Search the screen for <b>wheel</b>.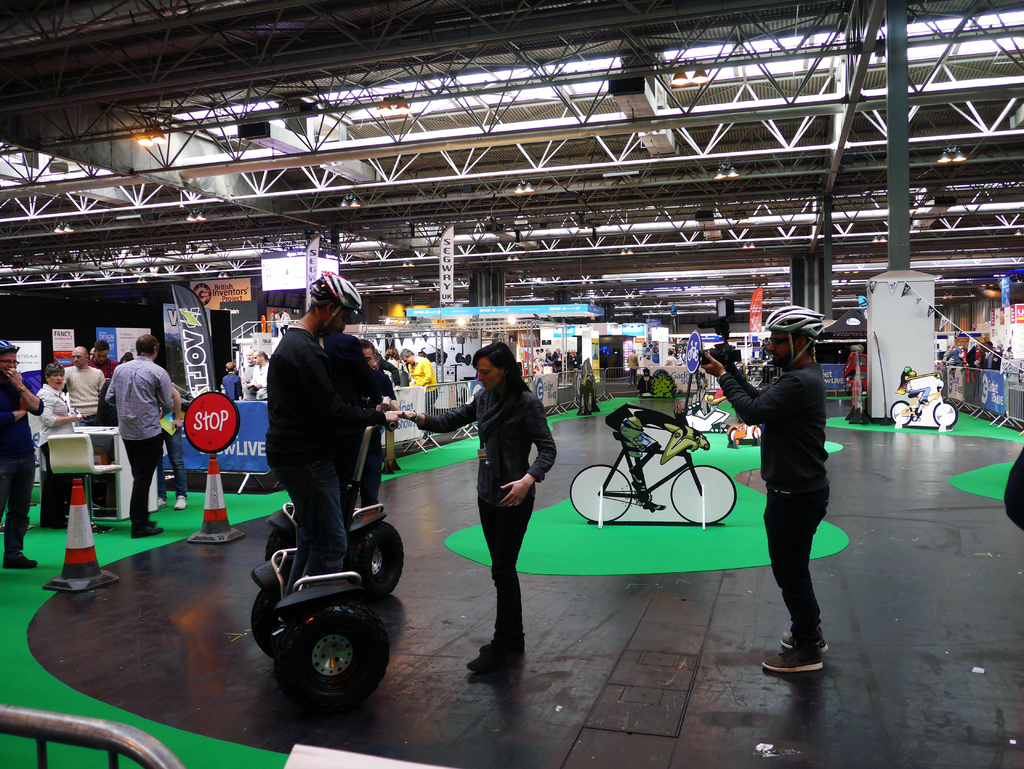
Found at bbox=(251, 586, 309, 660).
